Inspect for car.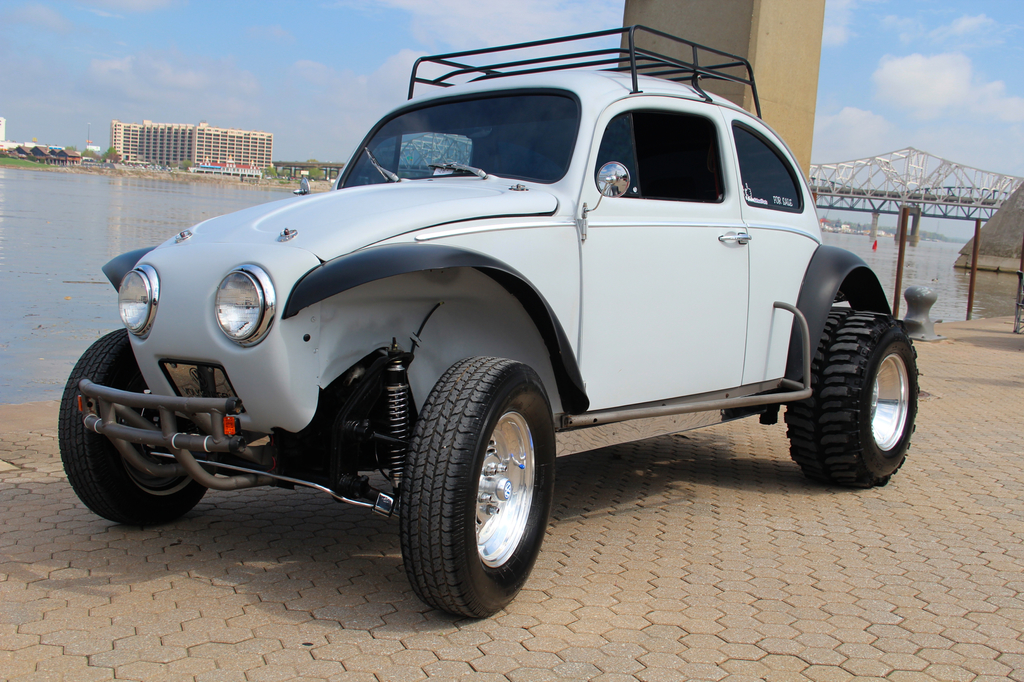
Inspection: region(58, 18, 922, 629).
